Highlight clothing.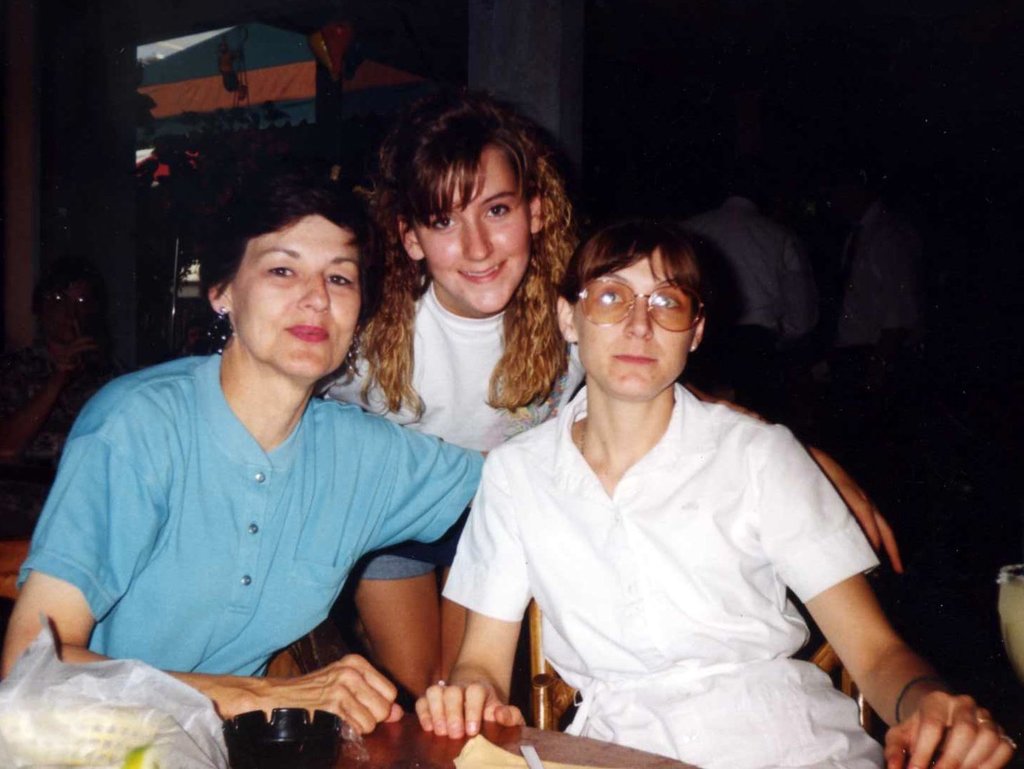
Highlighted region: 476:324:874:756.
